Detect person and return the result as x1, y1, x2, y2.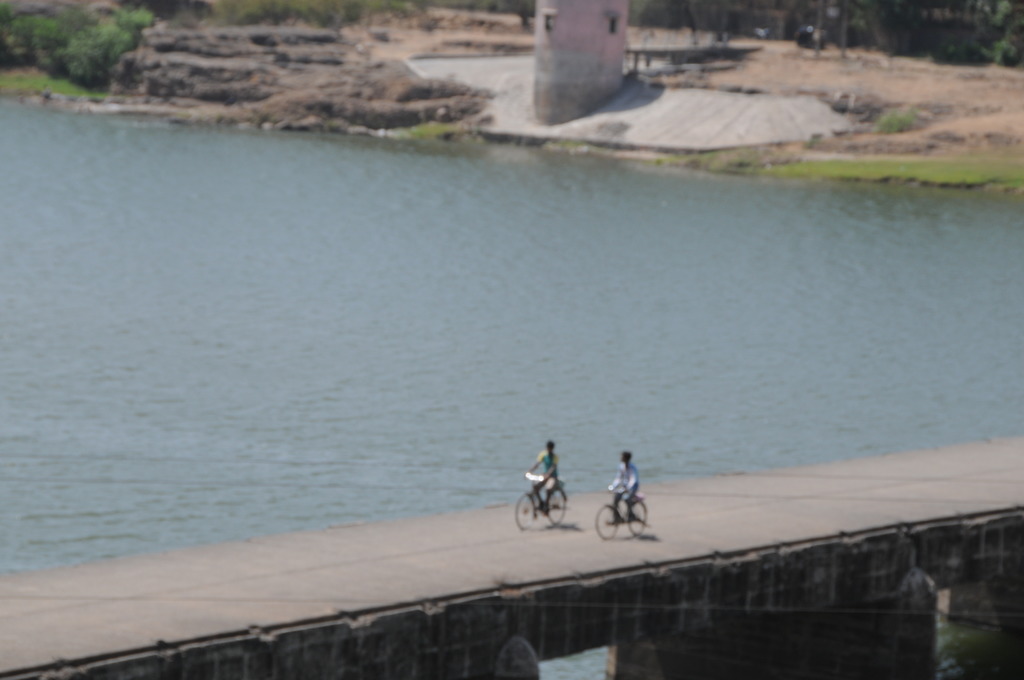
602, 444, 644, 526.
